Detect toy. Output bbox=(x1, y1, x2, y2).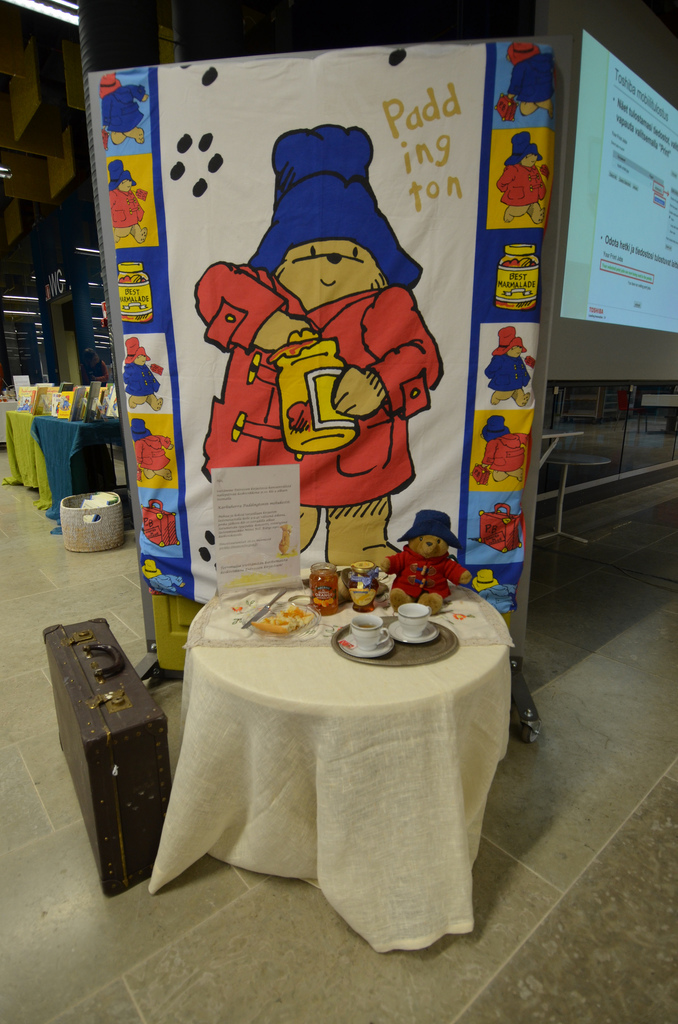
bbox=(464, 409, 537, 484).
